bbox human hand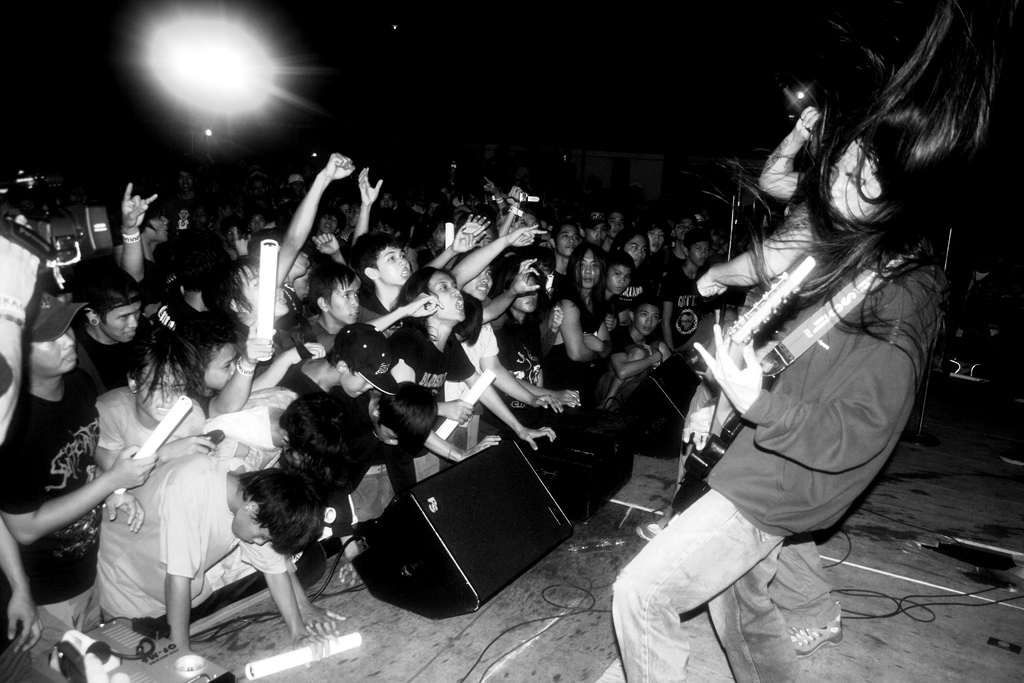
[x1=531, y1=393, x2=564, y2=415]
